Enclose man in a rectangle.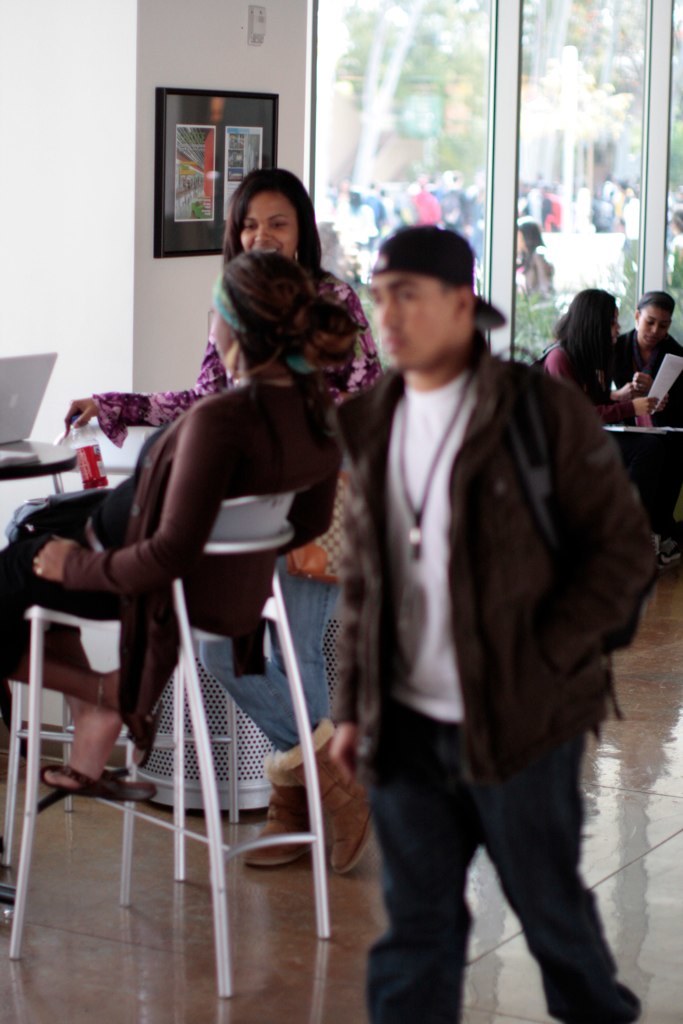
bbox(607, 289, 682, 559).
